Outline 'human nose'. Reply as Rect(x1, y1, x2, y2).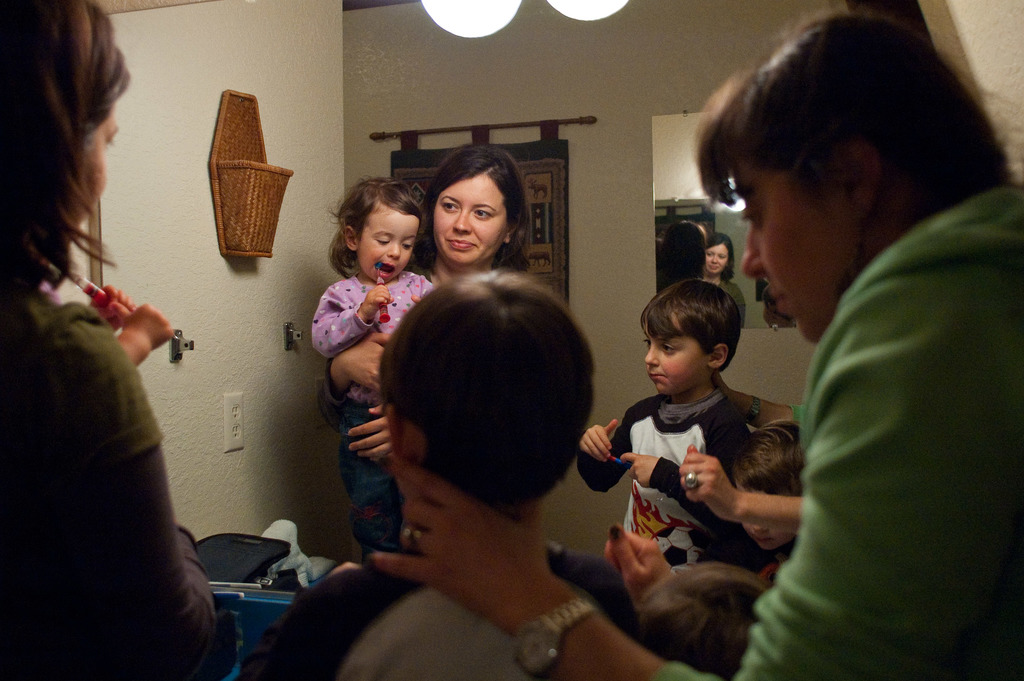
Rect(751, 525, 770, 531).
